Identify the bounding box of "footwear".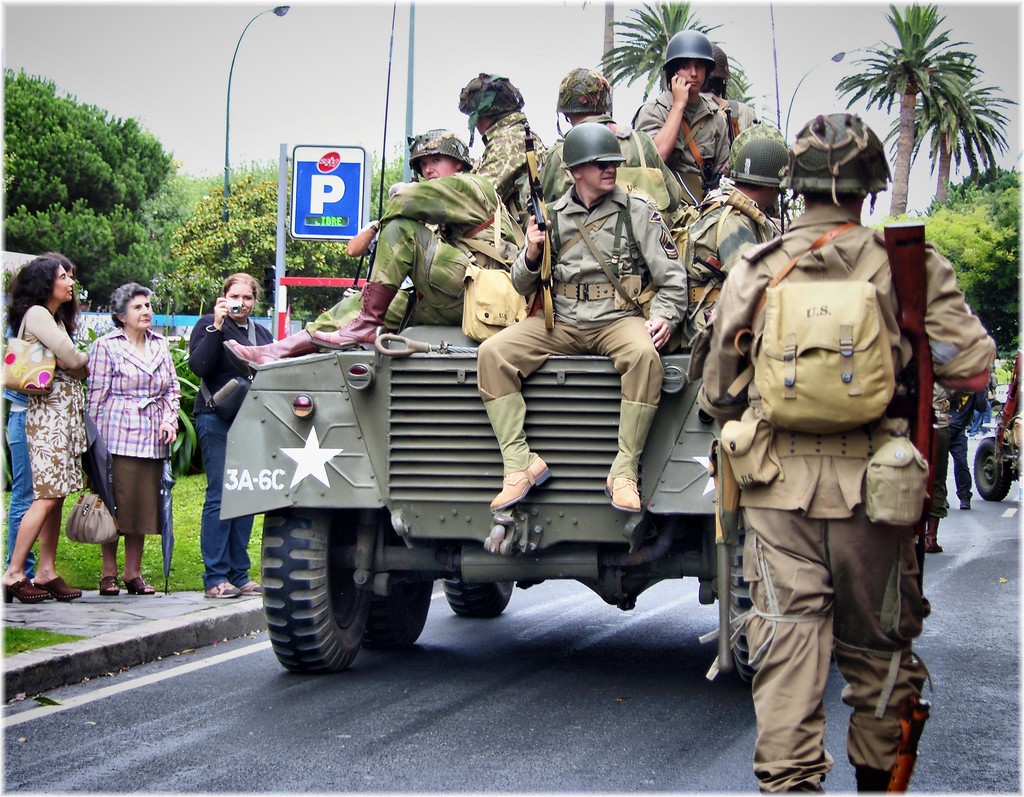
Rect(0, 579, 49, 607).
